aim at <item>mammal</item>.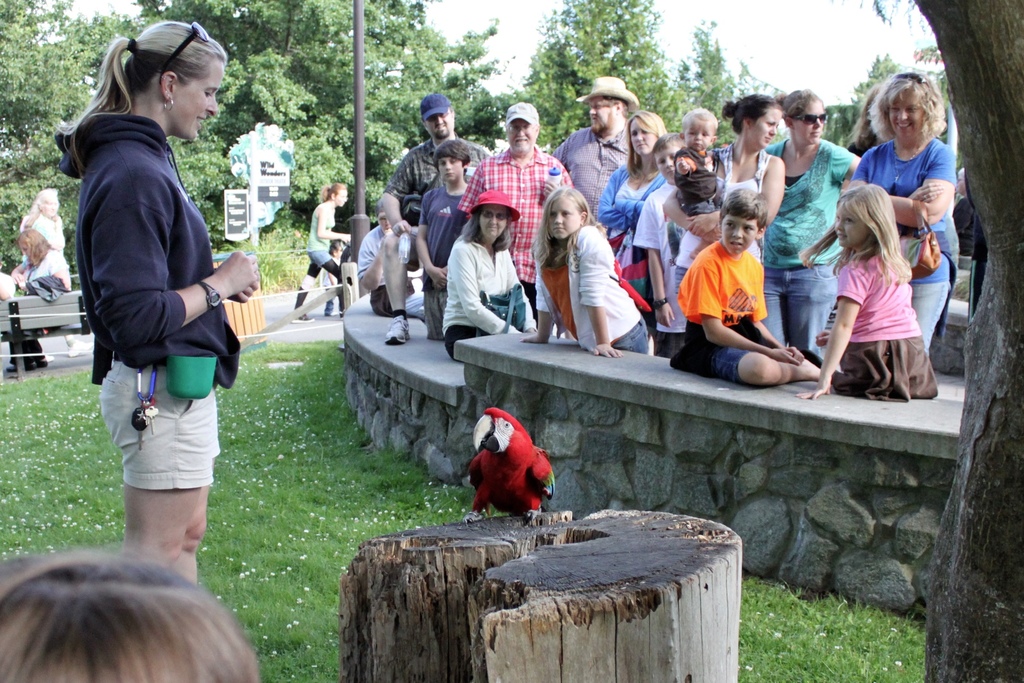
Aimed at 0/273/21/378.
